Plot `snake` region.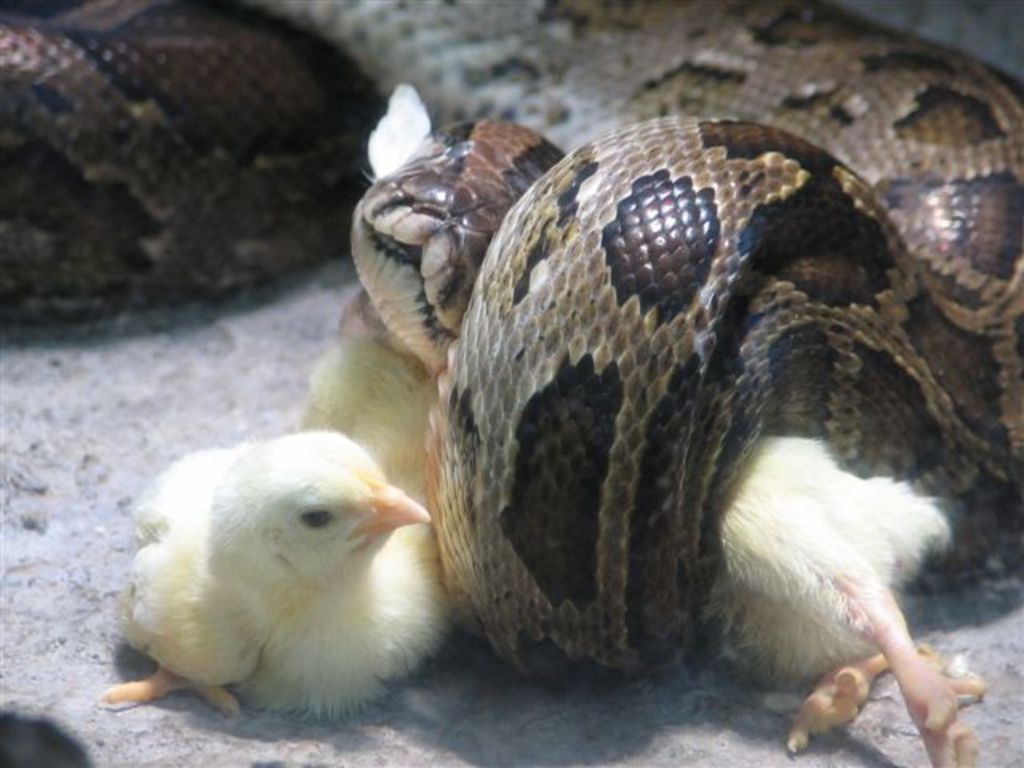
Plotted at BBox(0, 0, 1022, 699).
